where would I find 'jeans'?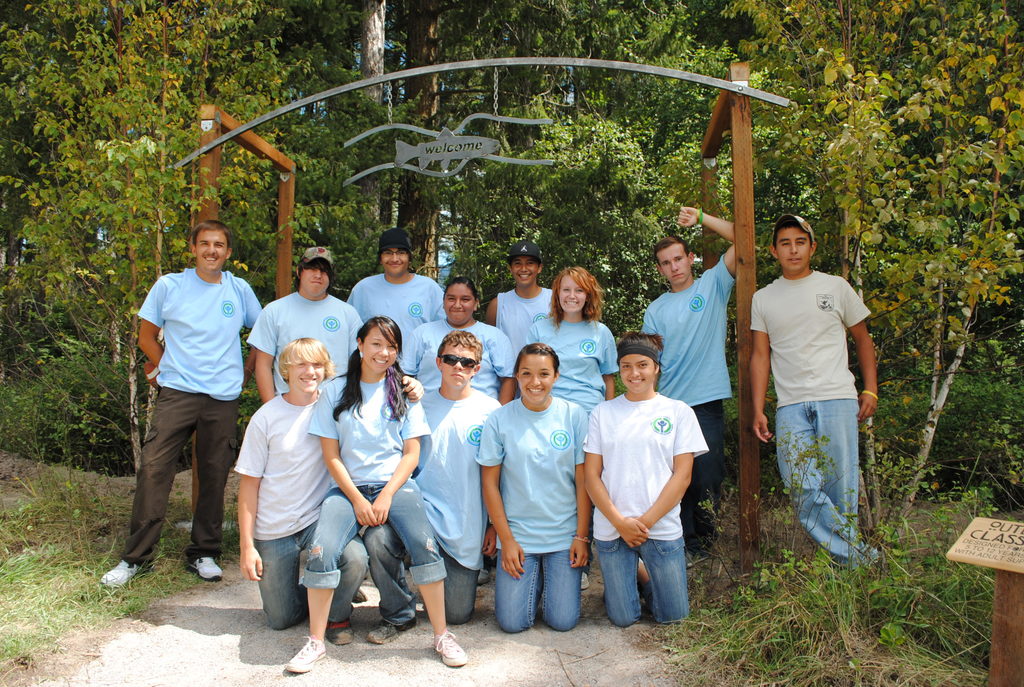
At [591,532,686,632].
